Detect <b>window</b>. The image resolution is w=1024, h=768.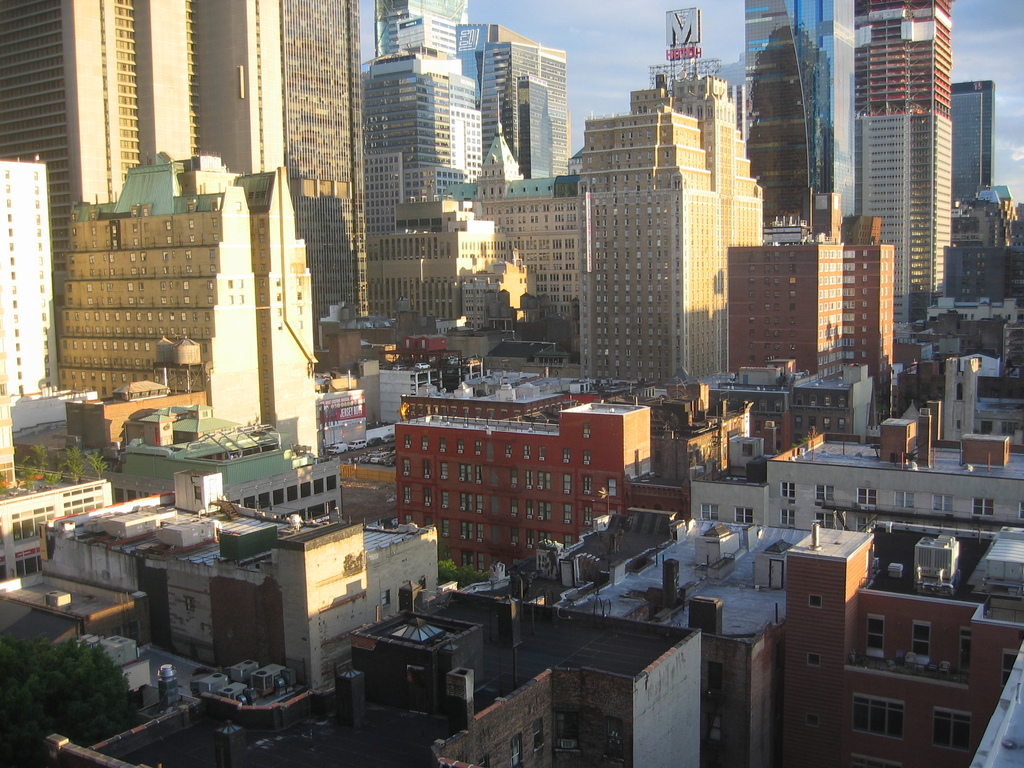
{"left": 287, "top": 484, "right": 298, "bottom": 502}.
